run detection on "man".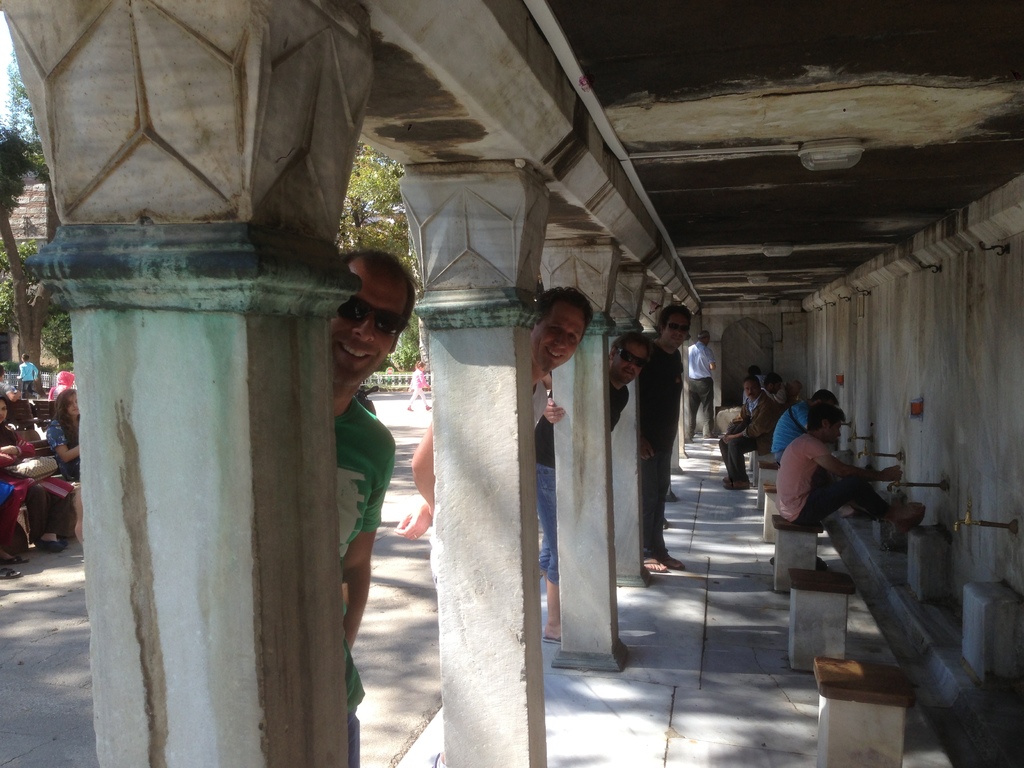
Result: x1=533 y1=331 x2=656 y2=644.
